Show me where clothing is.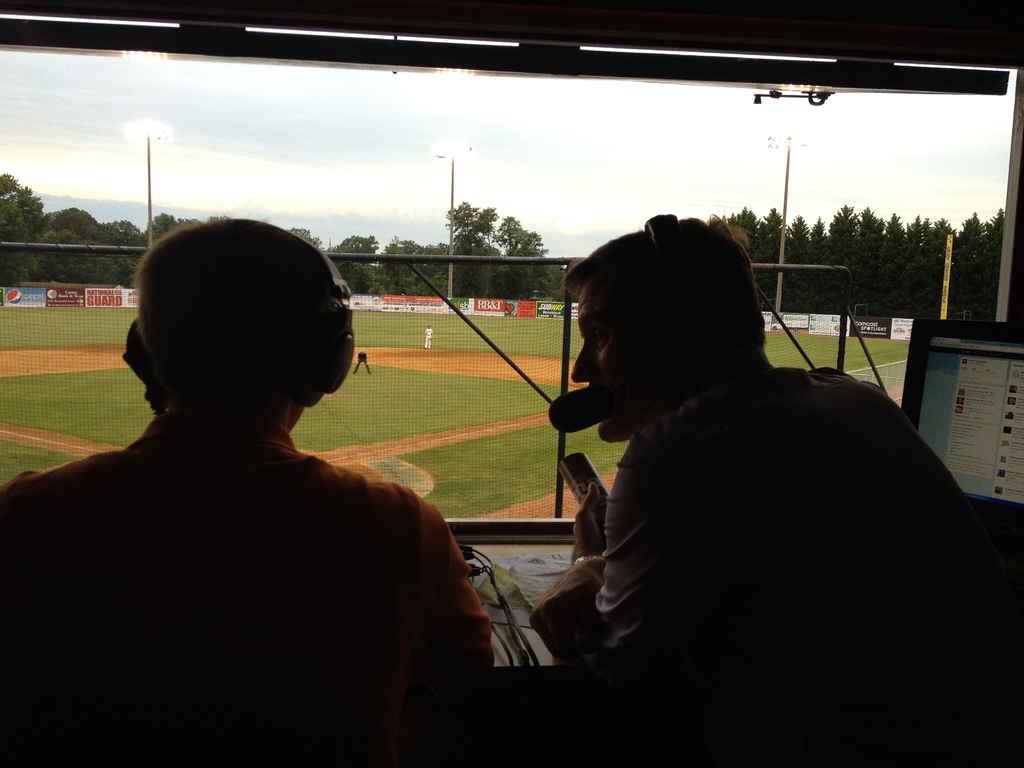
clothing is at {"x1": 353, "y1": 352, "x2": 372, "y2": 373}.
